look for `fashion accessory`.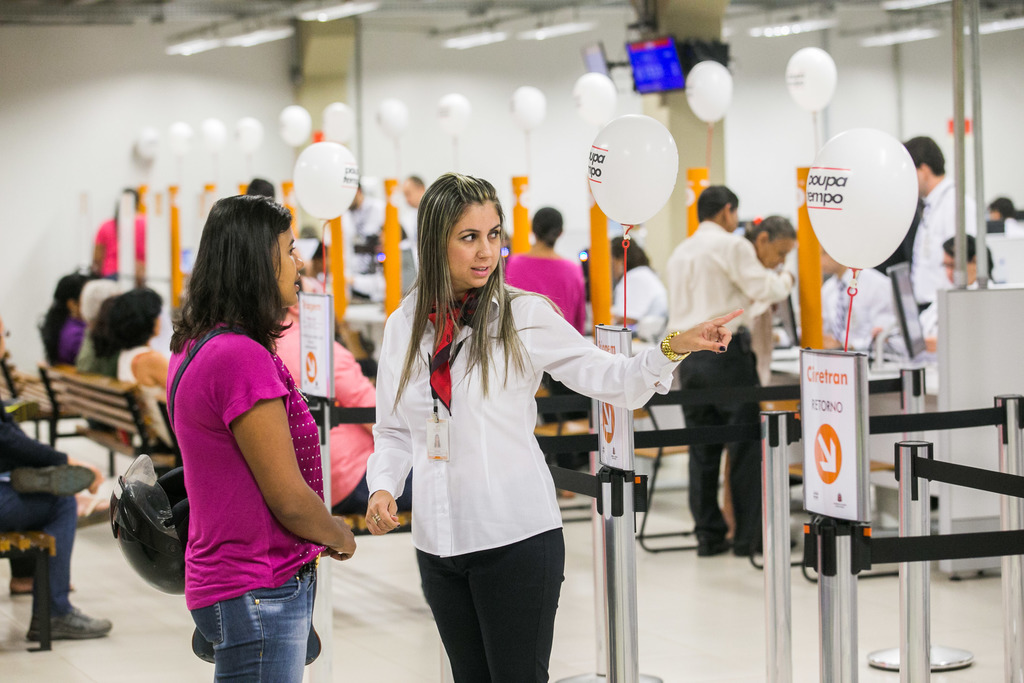
Found: bbox(198, 324, 325, 666).
